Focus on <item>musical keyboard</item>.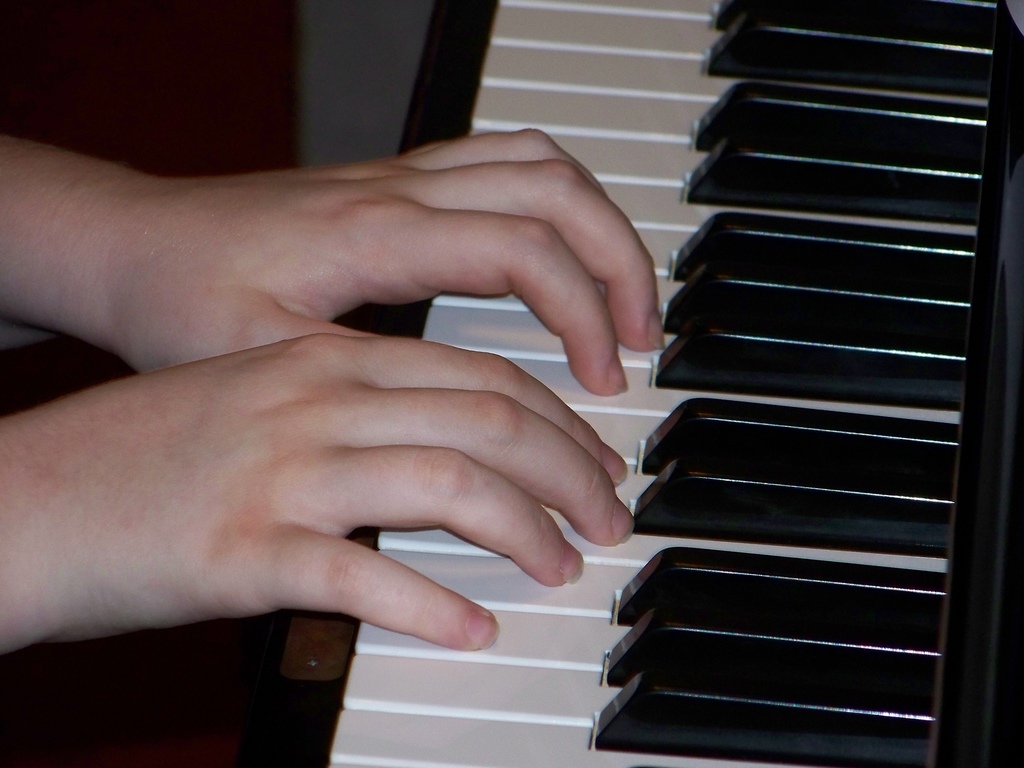
Focused at 268:0:1023:767.
